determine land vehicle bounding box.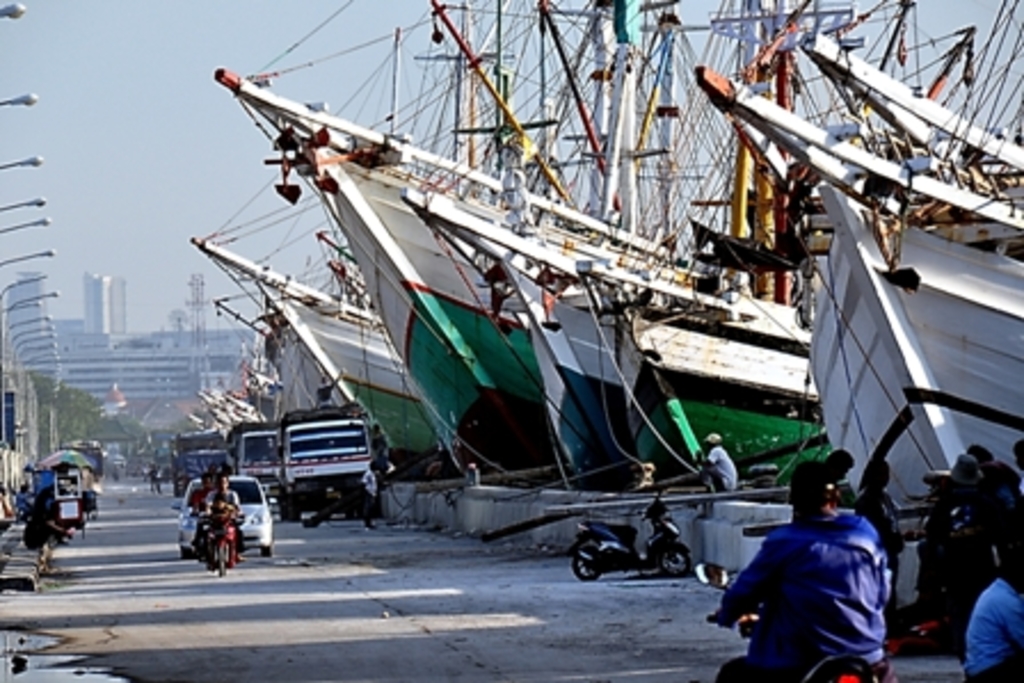
Determined: bbox=[50, 461, 85, 530].
